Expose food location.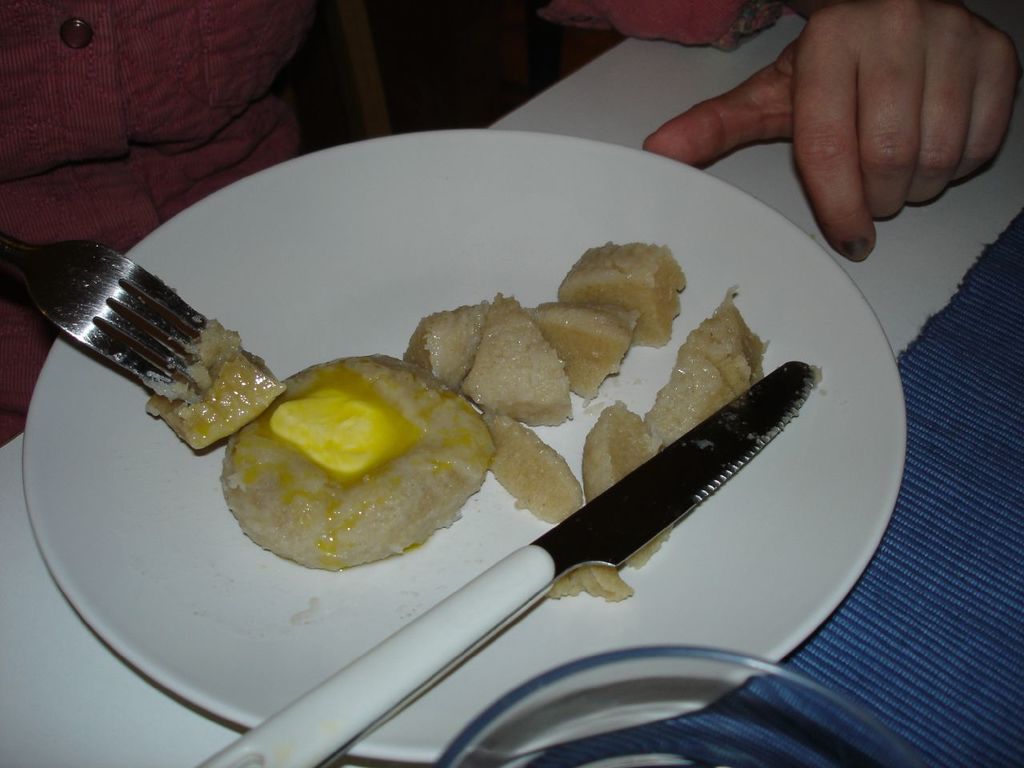
Exposed at {"left": 142, "top": 341, "right": 282, "bottom": 453}.
